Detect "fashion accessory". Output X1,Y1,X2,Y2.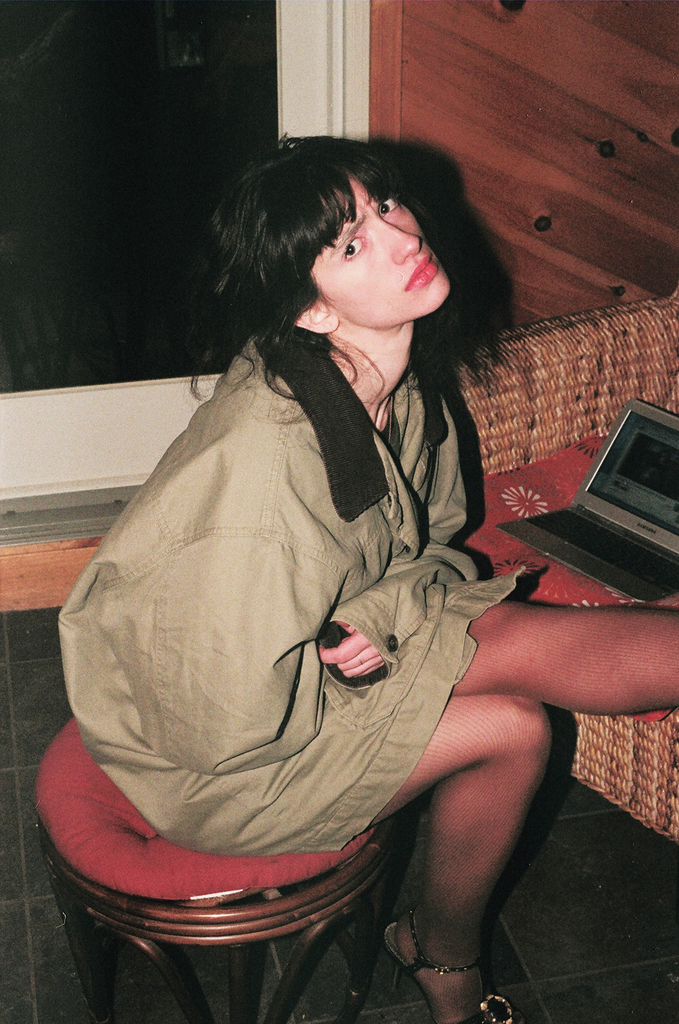
383,913,521,1023.
